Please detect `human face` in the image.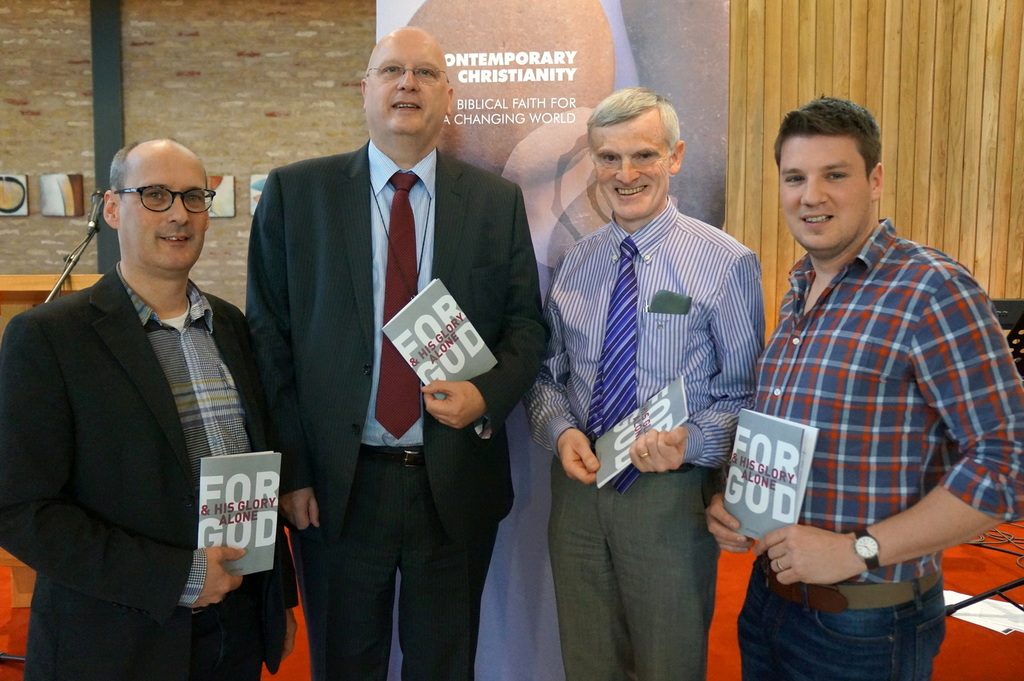
rect(779, 131, 868, 259).
